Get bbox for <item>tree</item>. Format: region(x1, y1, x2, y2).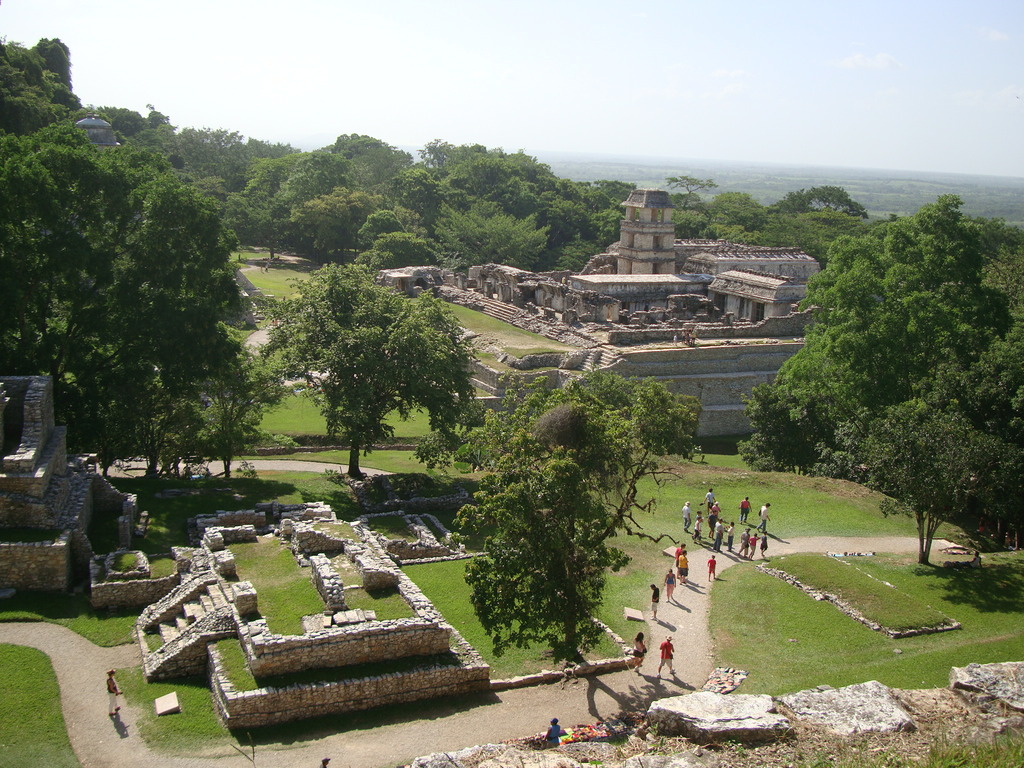
region(623, 378, 702, 467).
